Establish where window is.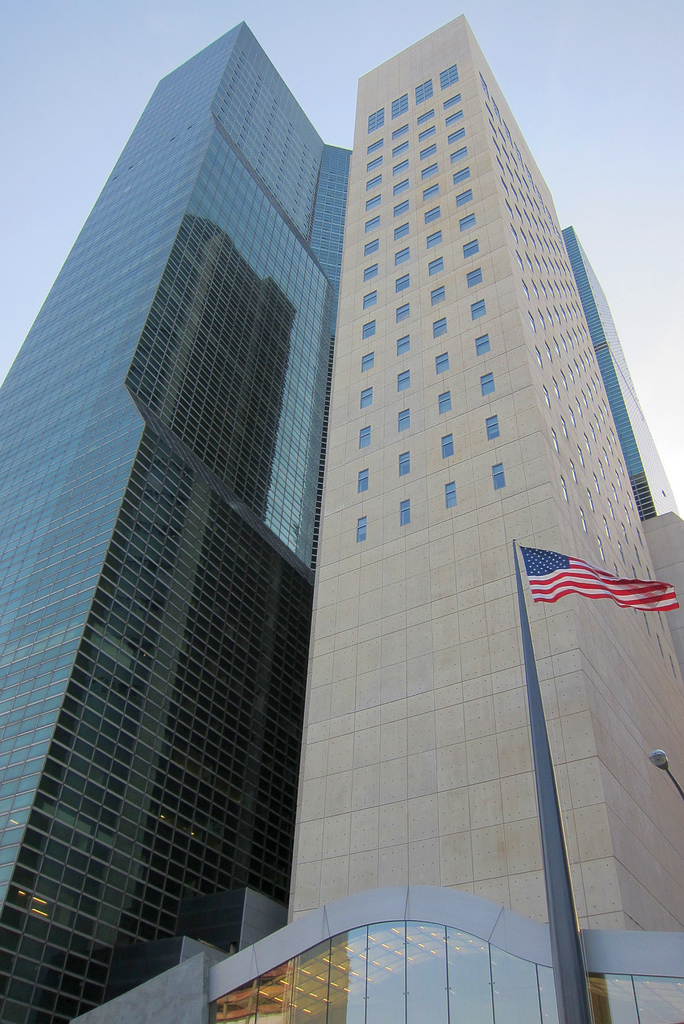
Established at {"left": 489, "top": 464, "right": 510, "bottom": 492}.
